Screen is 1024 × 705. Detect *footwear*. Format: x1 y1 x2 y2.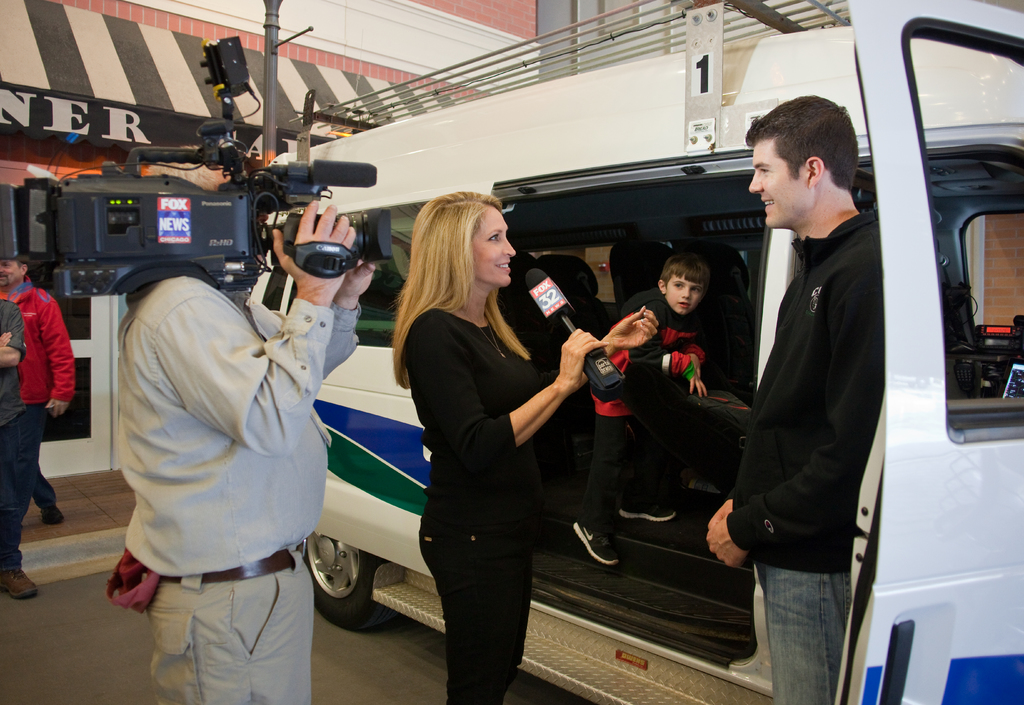
0 567 37 599.
